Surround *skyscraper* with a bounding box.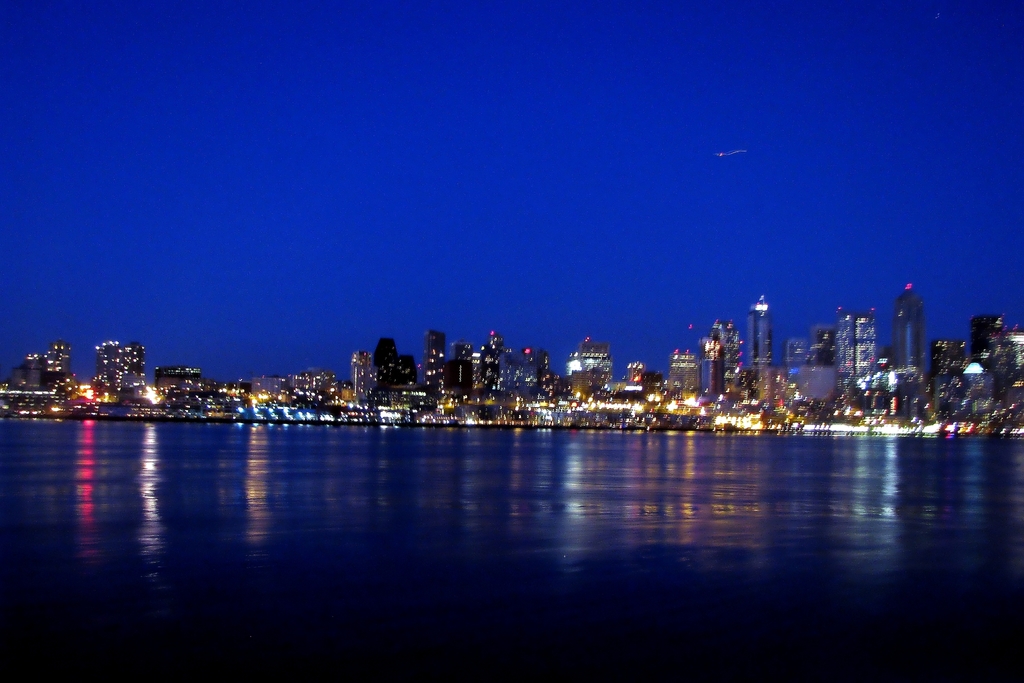
<box>668,356,701,399</box>.
